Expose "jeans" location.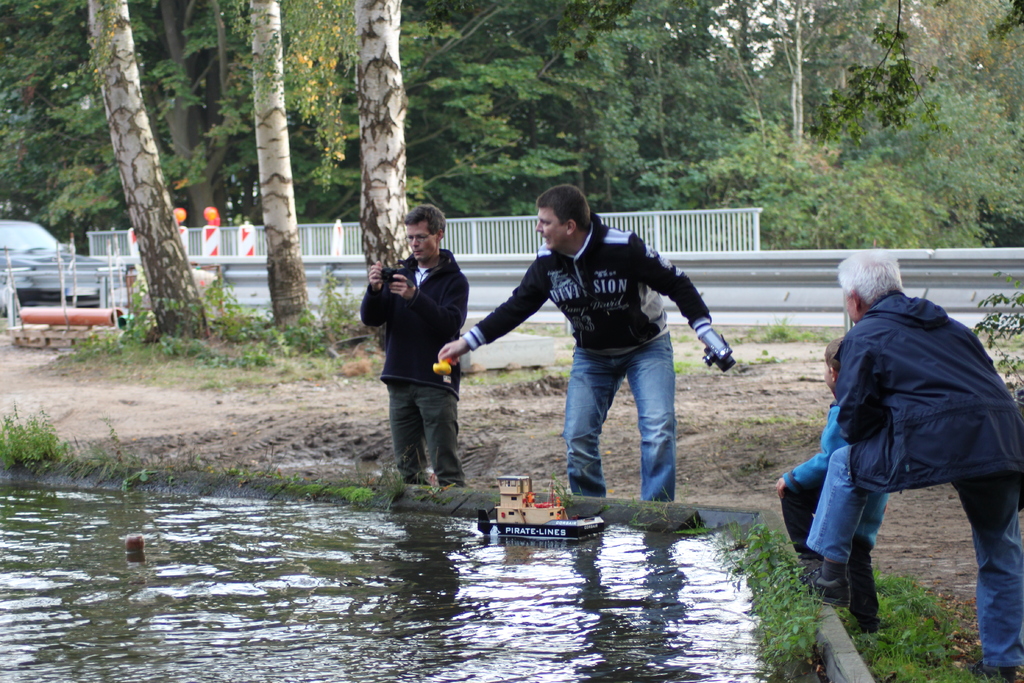
Exposed at x1=810, y1=447, x2=1023, y2=666.
